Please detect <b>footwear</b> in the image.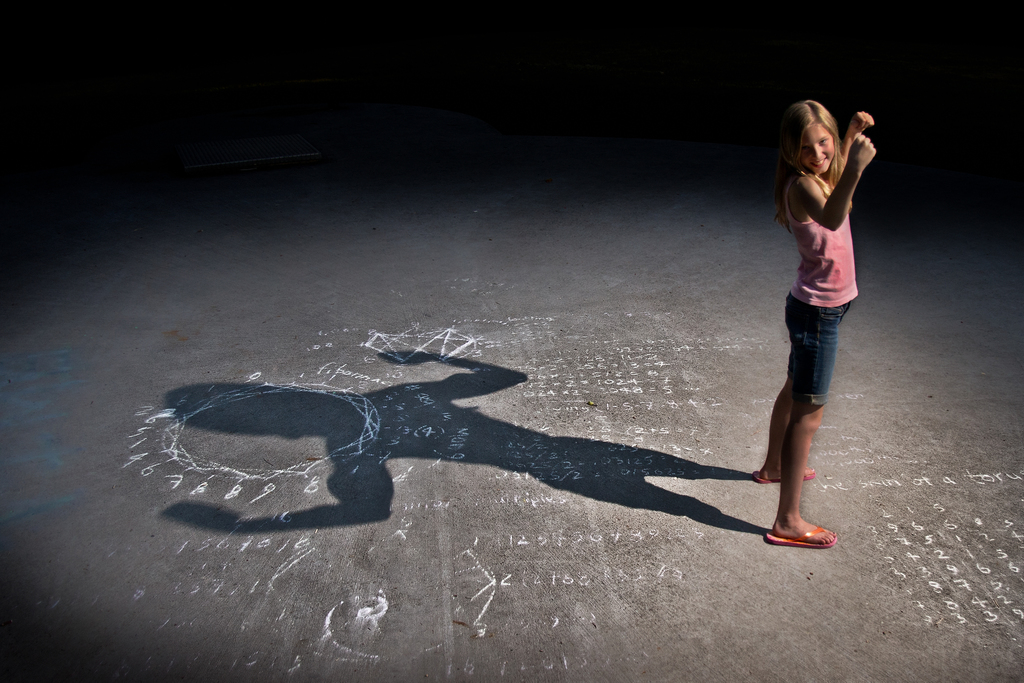
crop(751, 470, 816, 482).
